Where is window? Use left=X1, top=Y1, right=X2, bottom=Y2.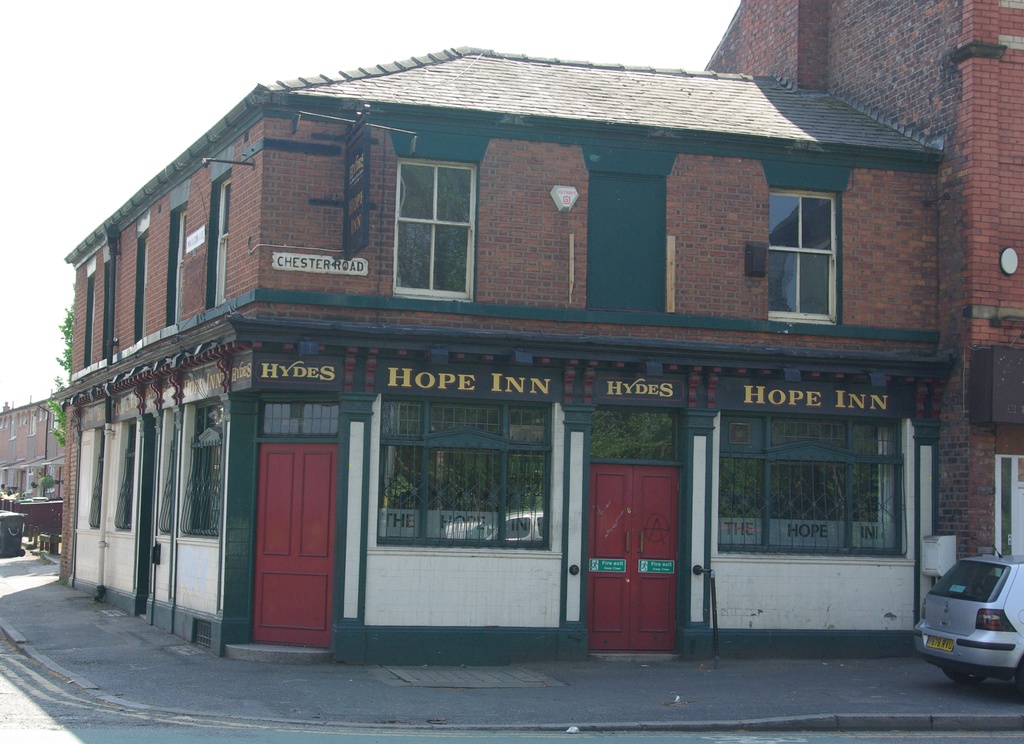
left=206, top=167, right=235, bottom=311.
